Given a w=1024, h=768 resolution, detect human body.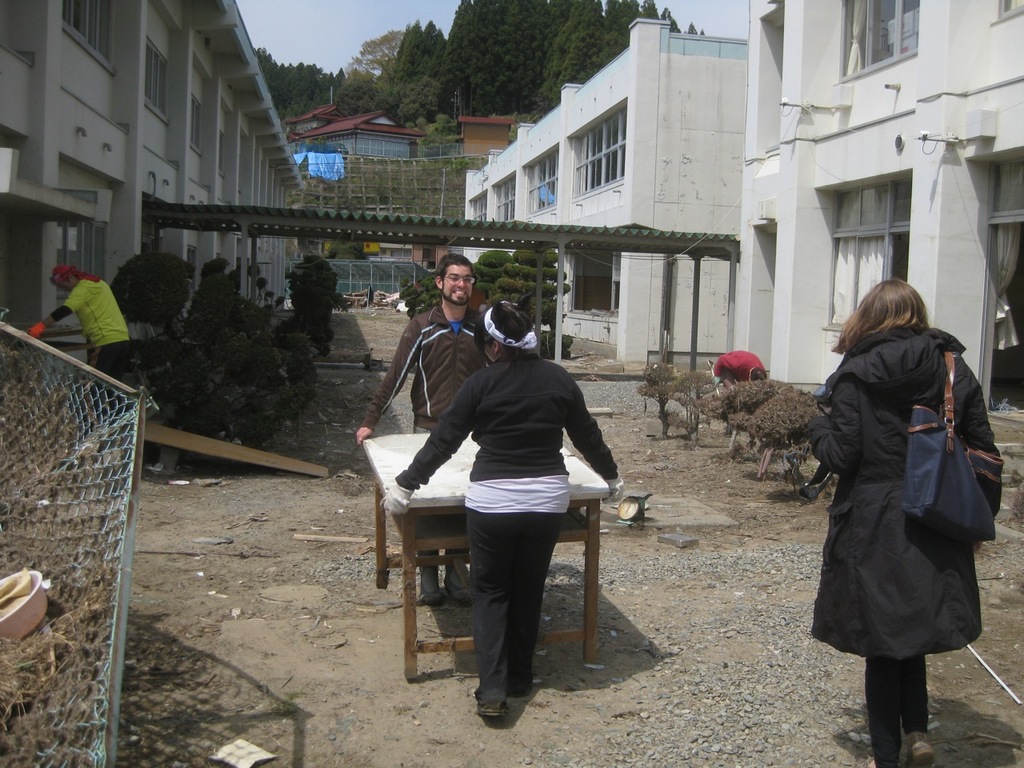
x1=23, y1=259, x2=141, y2=442.
